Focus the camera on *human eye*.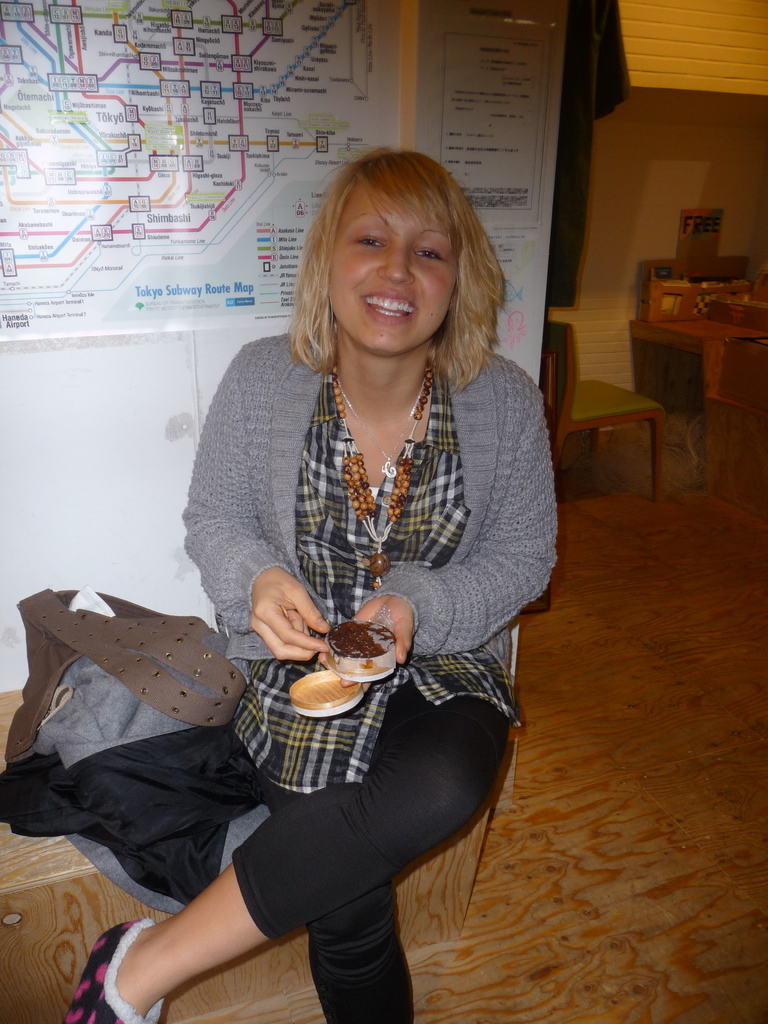
Focus region: (x1=353, y1=227, x2=387, y2=253).
